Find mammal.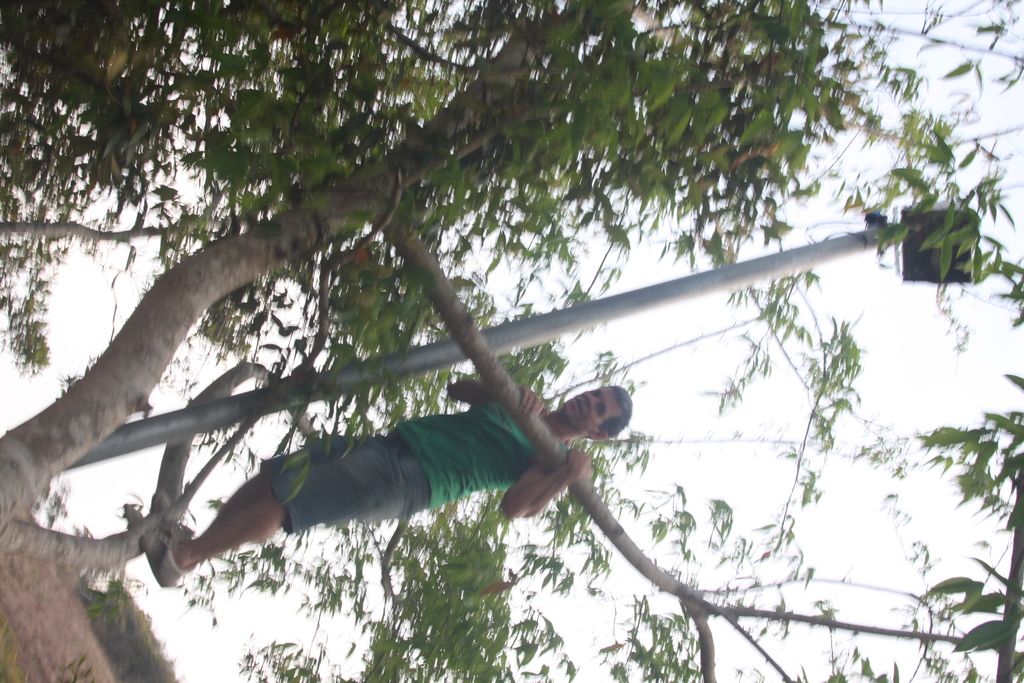
bbox=[140, 536, 193, 586].
